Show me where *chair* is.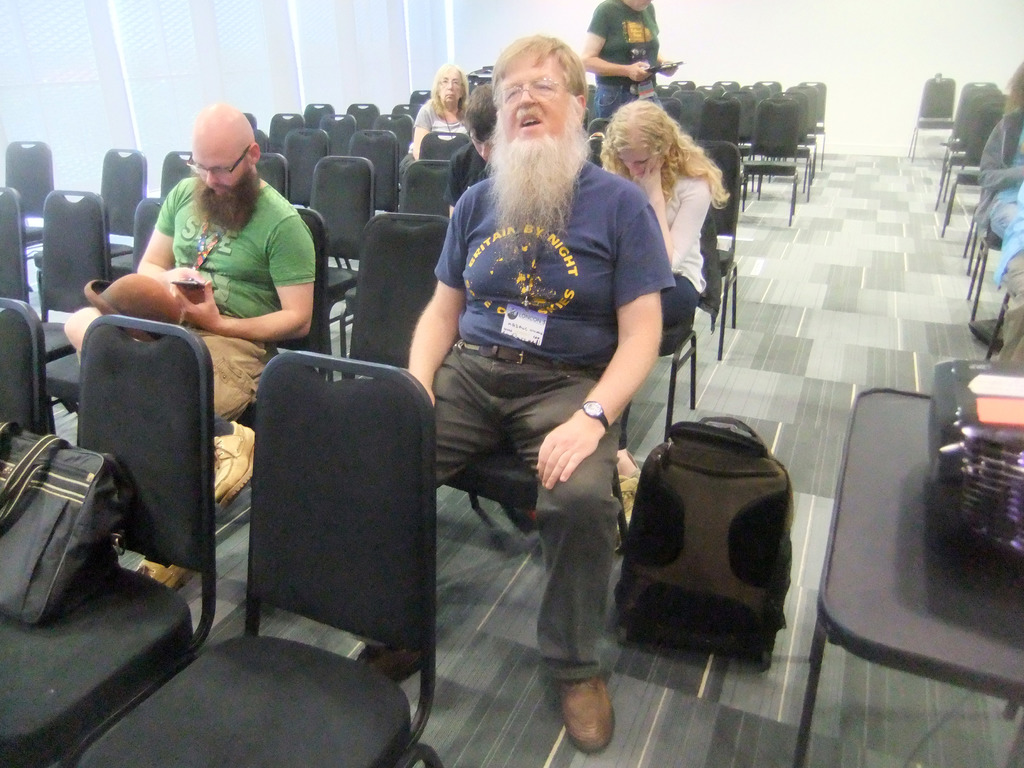
*chair* is at region(942, 99, 1005, 237).
